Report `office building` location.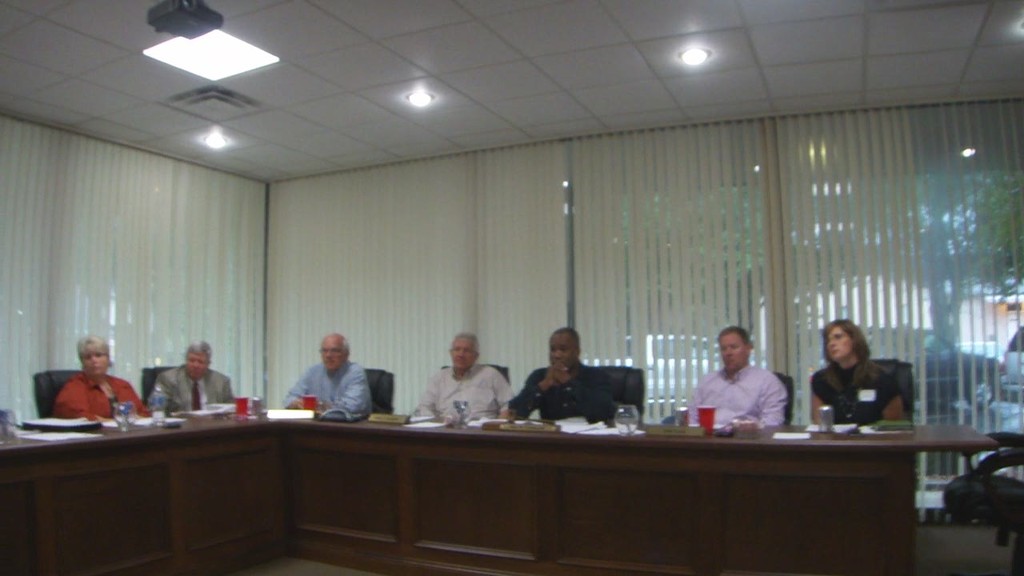
Report: locate(0, 71, 940, 574).
